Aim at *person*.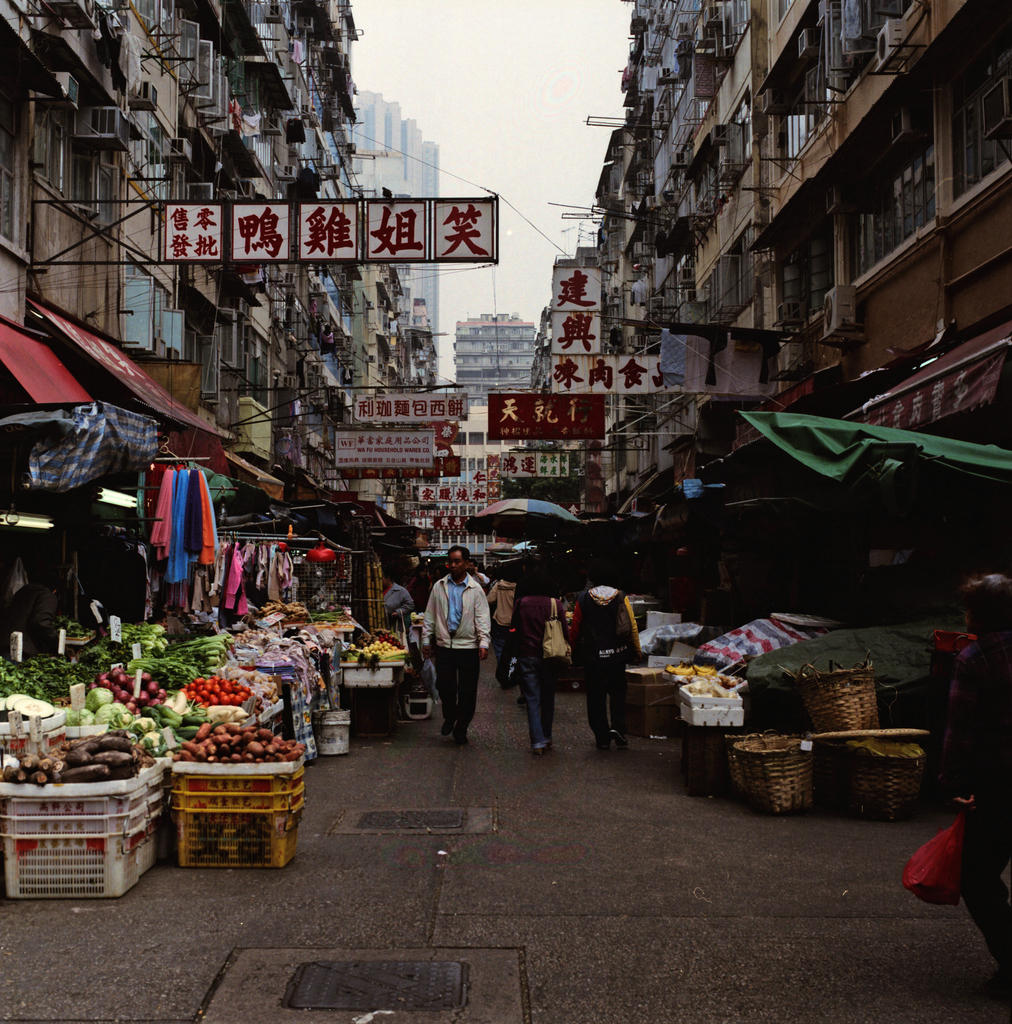
Aimed at bbox=(427, 508, 501, 705).
